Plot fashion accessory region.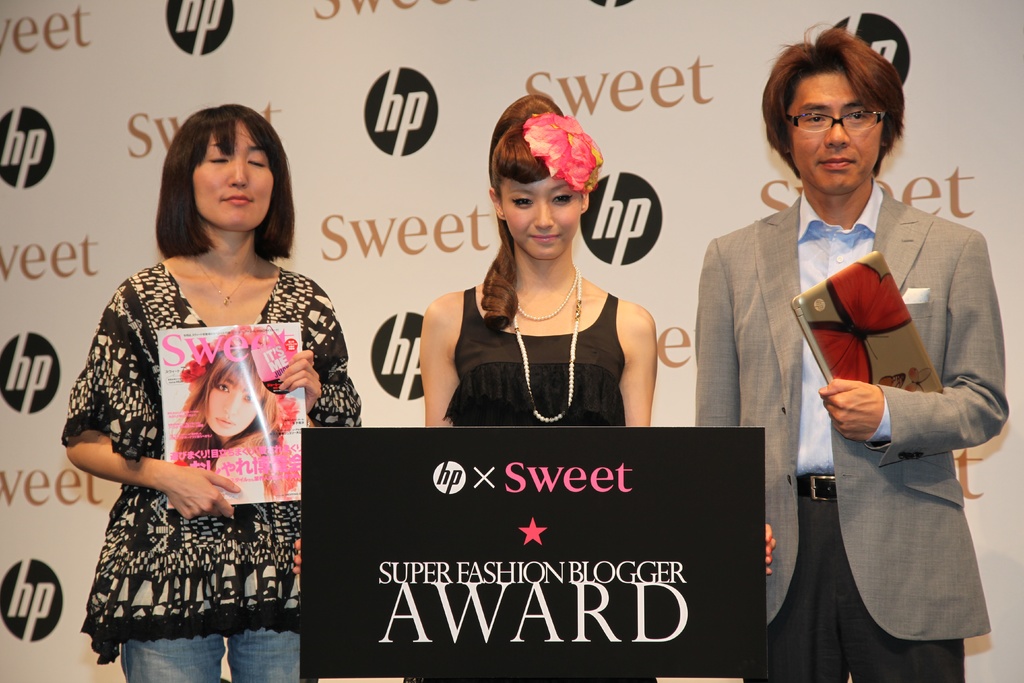
Plotted at left=179, top=324, right=300, bottom=433.
